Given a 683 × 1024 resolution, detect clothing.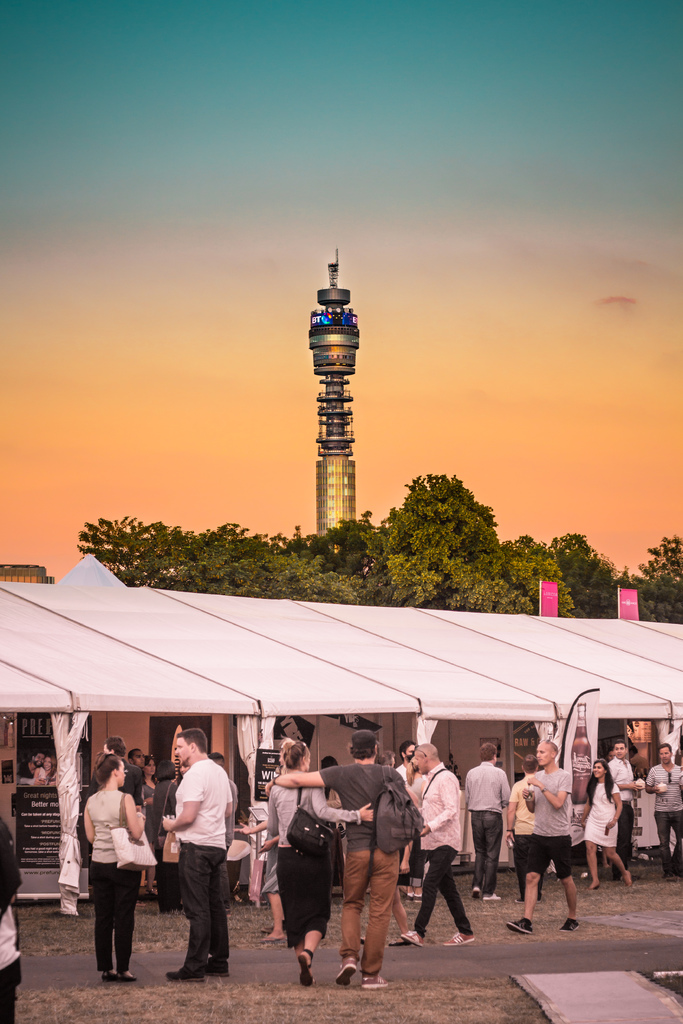
648 764 682 872.
